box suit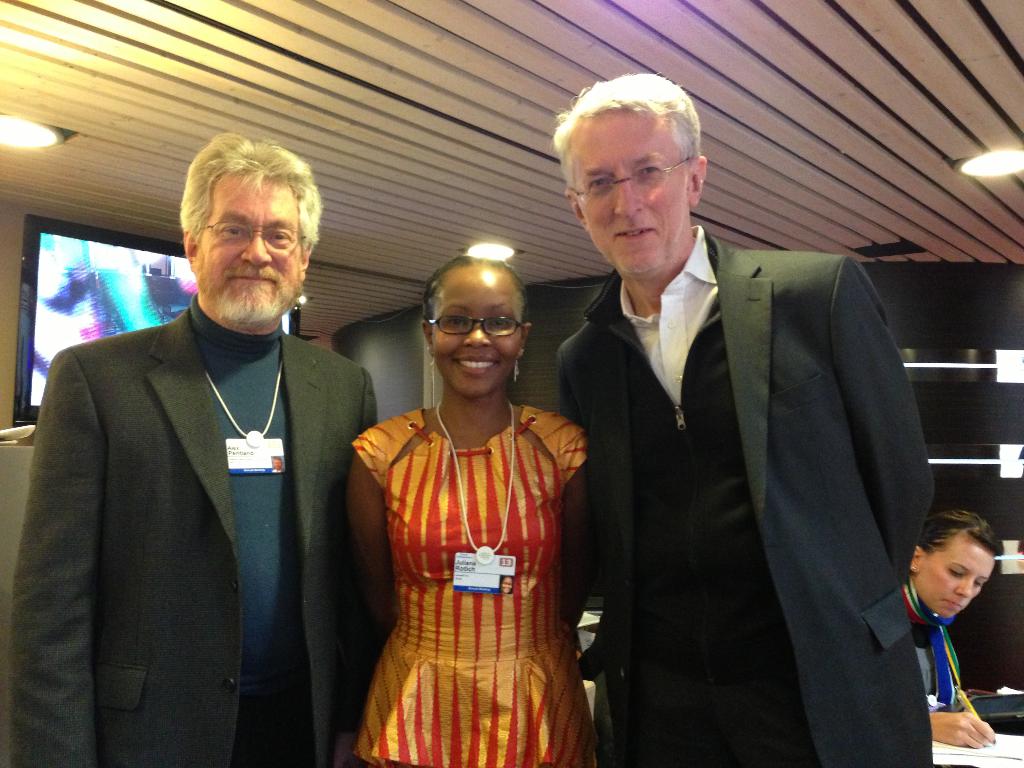
[17, 298, 375, 767]
